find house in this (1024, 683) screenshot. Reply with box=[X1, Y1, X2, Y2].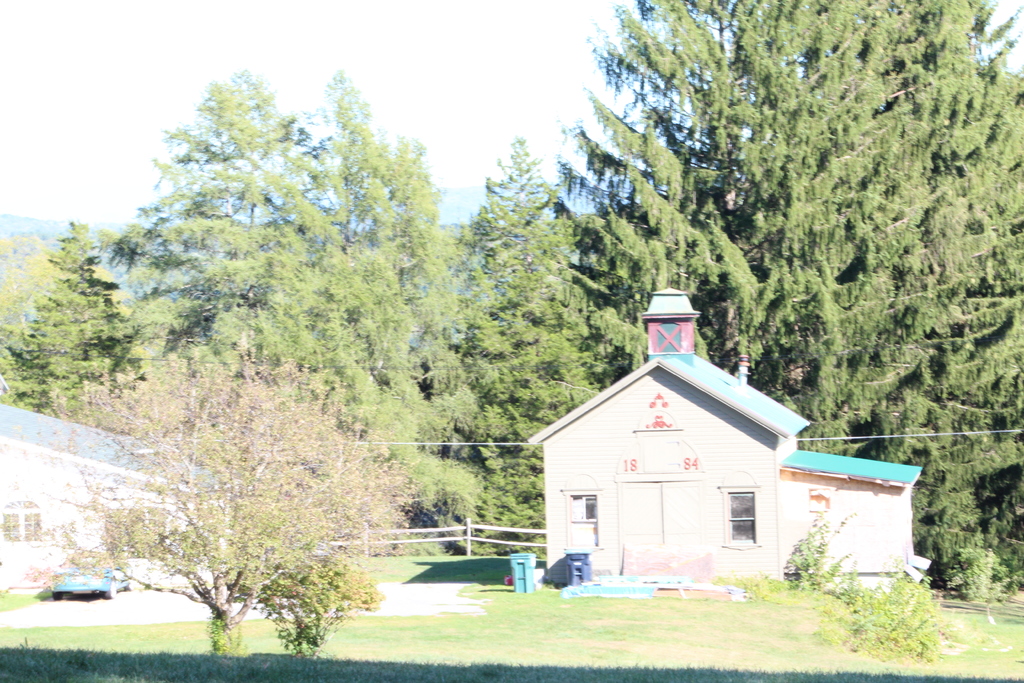
box=[2, 406, 241, 591].
